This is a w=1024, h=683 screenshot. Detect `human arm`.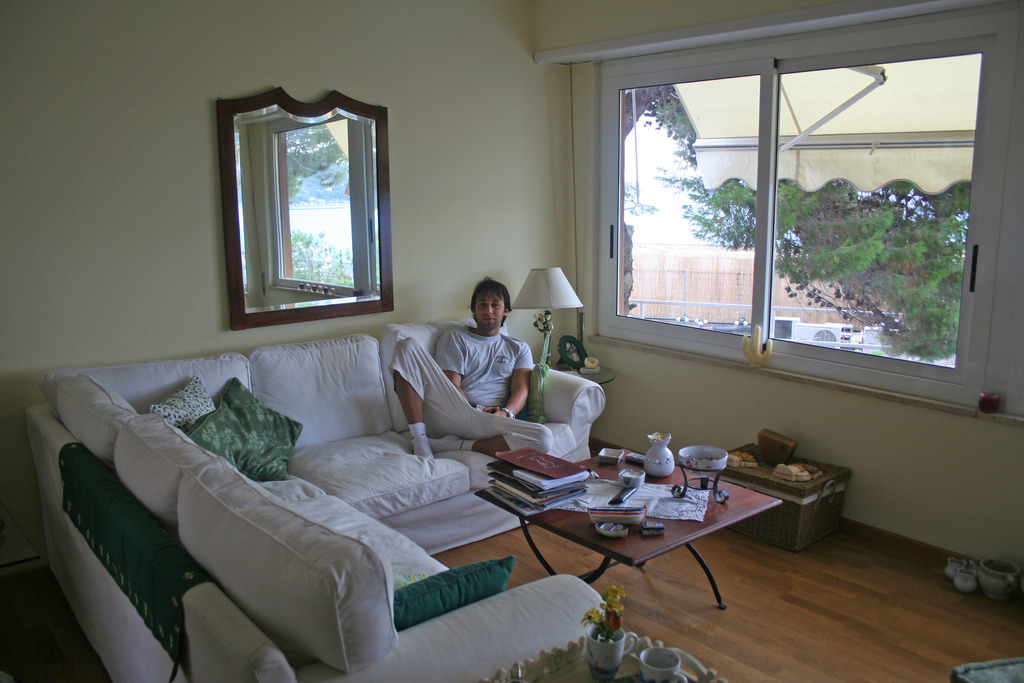
pyautogui.locateOnScreen(433, 331, 472, 393).
